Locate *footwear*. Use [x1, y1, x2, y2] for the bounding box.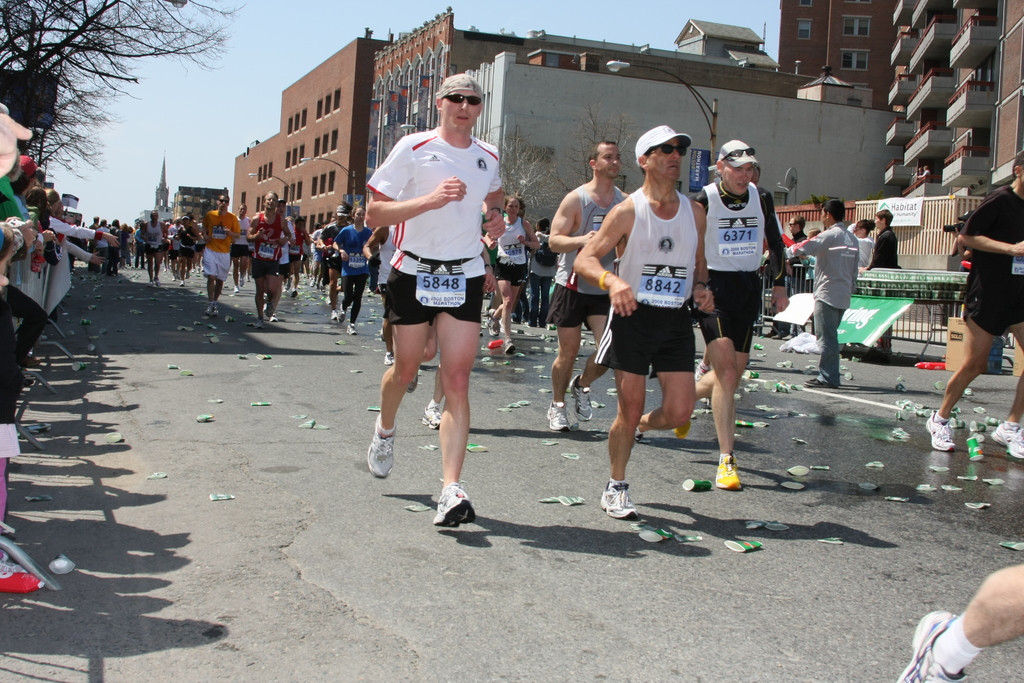
[324, 294, 331, 304].
